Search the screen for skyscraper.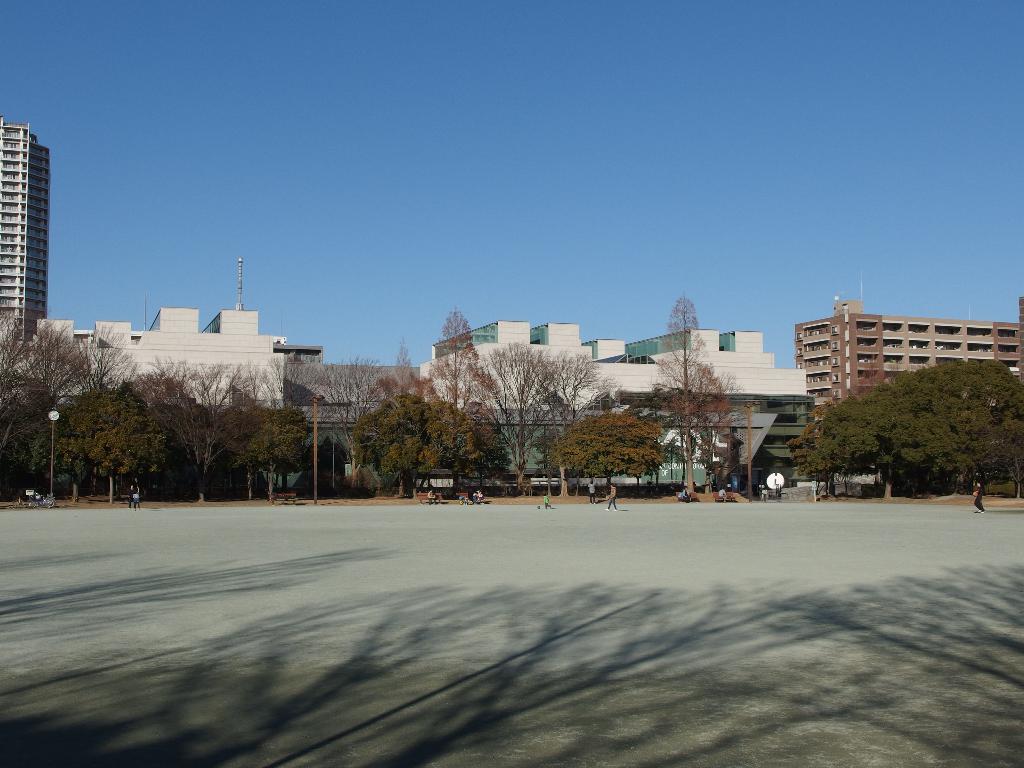
Found at (x1=0, y1=115, x2=57, y2=335).
